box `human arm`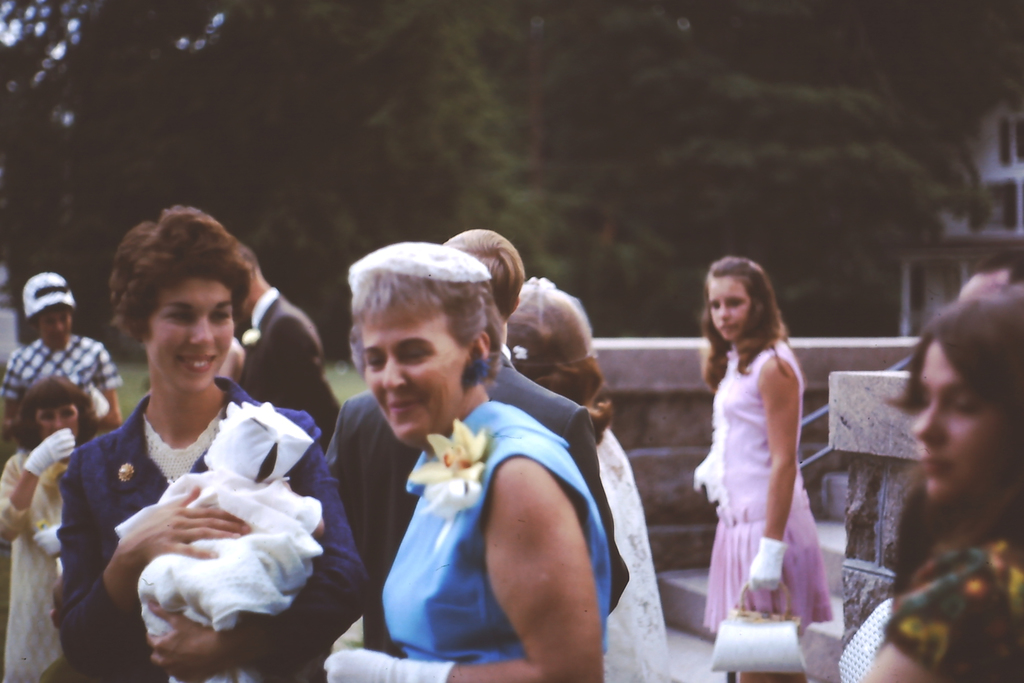
[0,420,68,545]
